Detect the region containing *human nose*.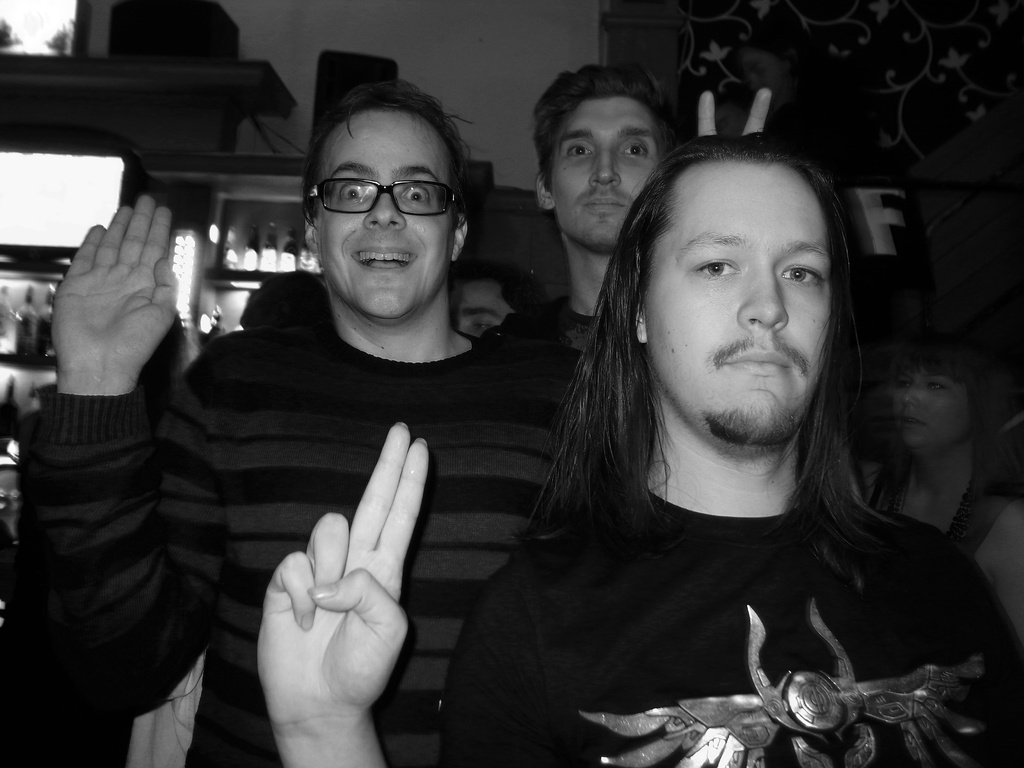
(left=362, top=192, right=406, bottom=230).
